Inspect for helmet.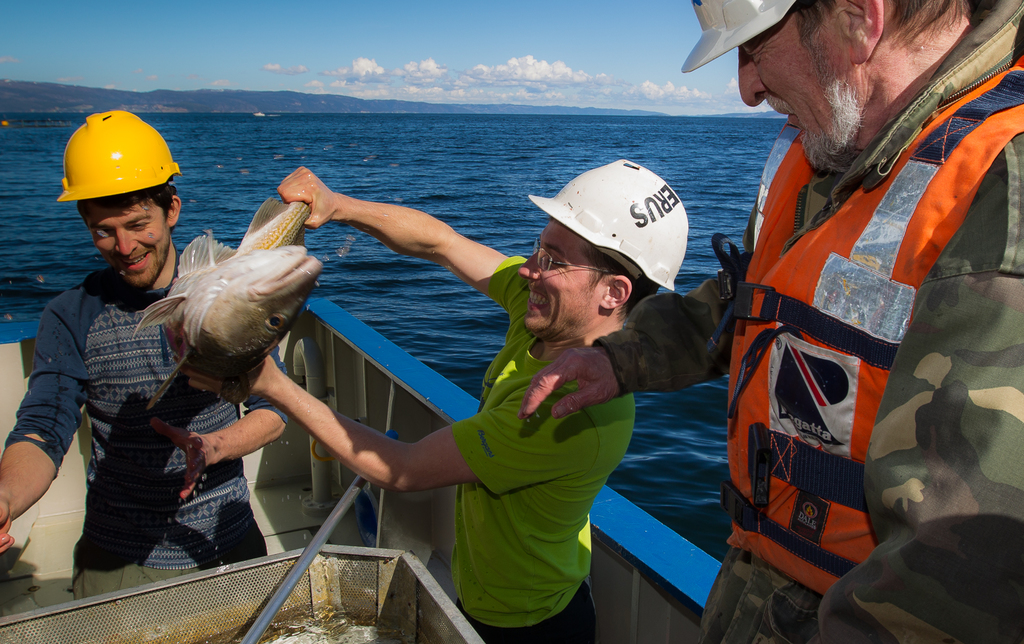
Inspection: <box>529,158,684,347</box>.
